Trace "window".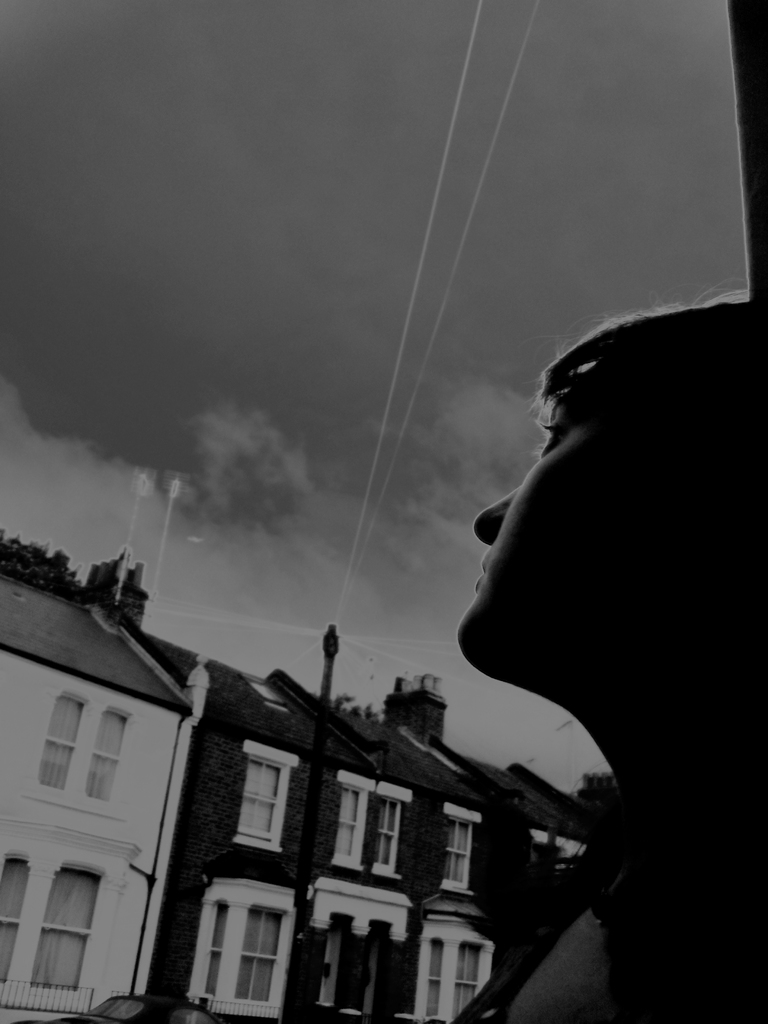
Traced to 217,737,289,835.
